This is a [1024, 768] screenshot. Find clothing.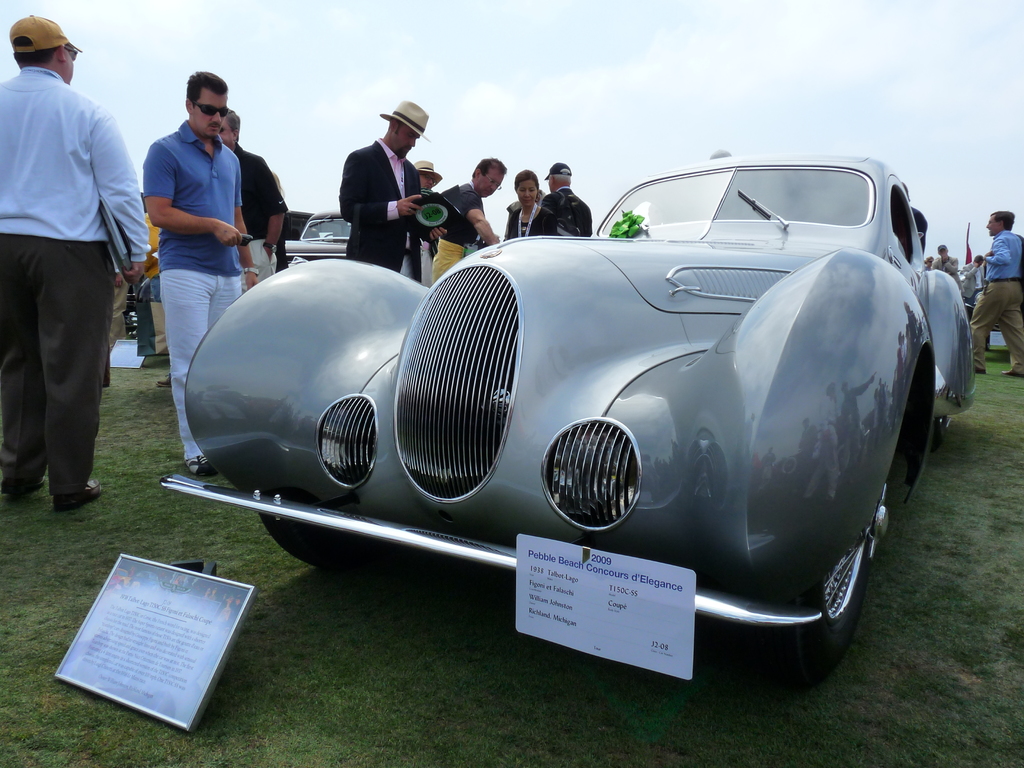
Bounding box: 150 125 236 452.
